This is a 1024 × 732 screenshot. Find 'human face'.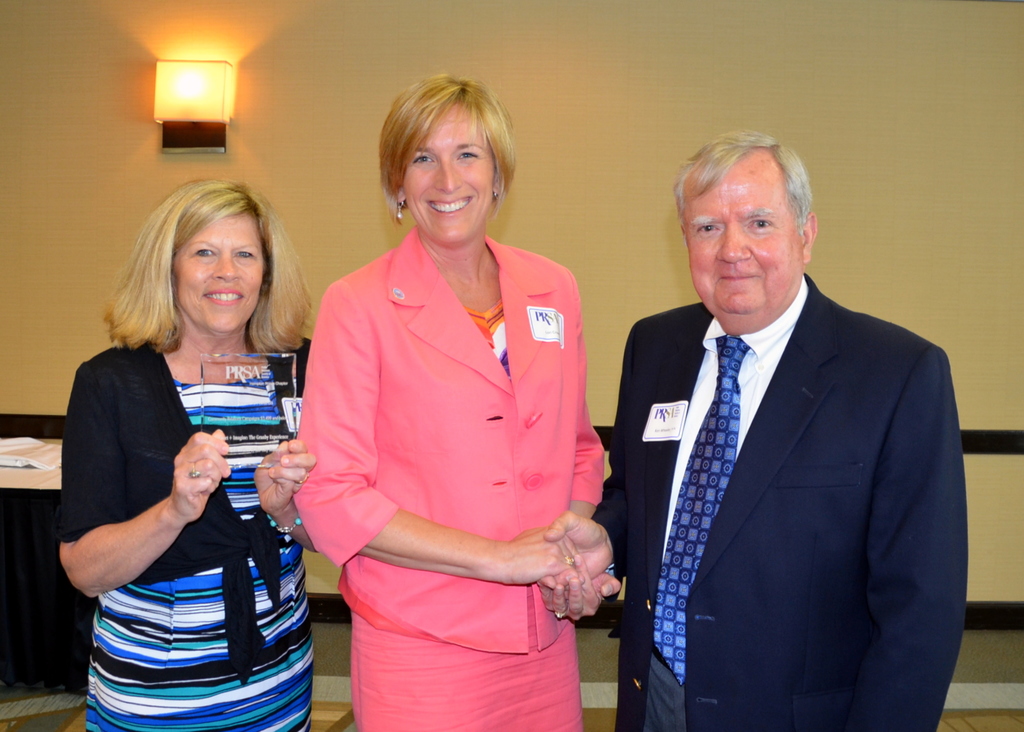
Bounding box: <box>178,212,269,333</box>.
